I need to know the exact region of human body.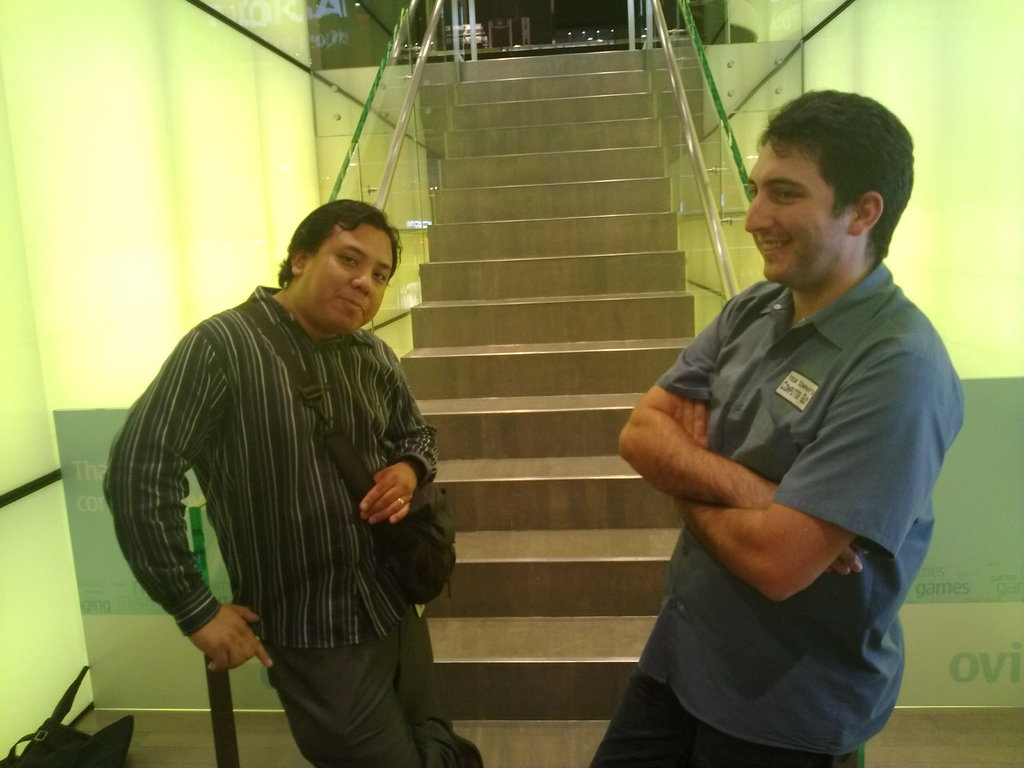
Region: x1=596 y1=148 x2=968 y2=767.
